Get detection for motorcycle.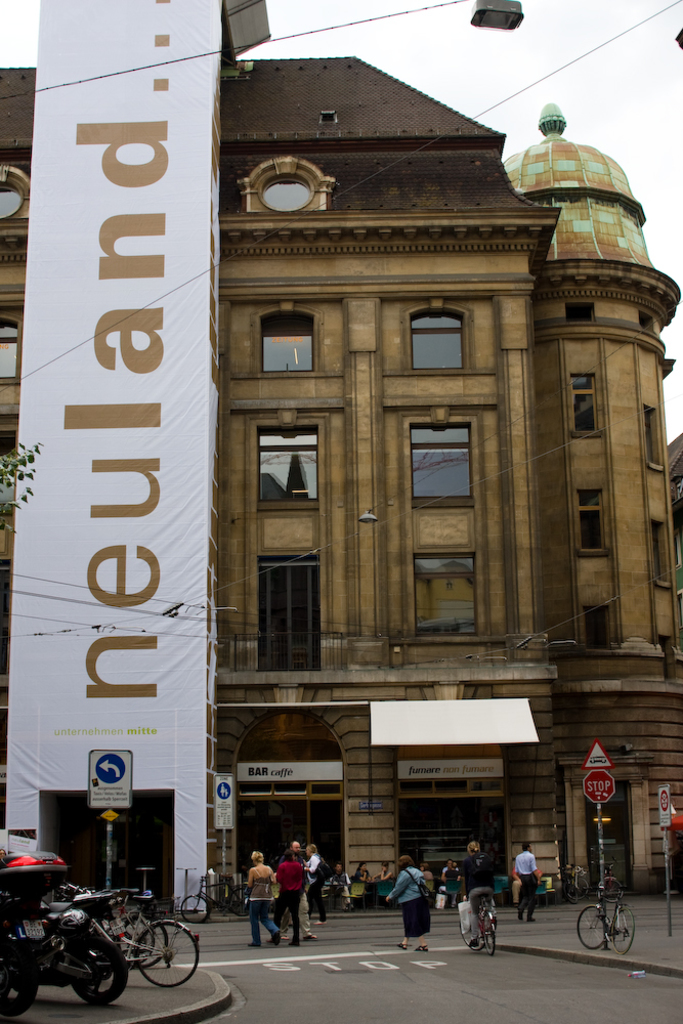
Detection: (3,849,71,1020).
